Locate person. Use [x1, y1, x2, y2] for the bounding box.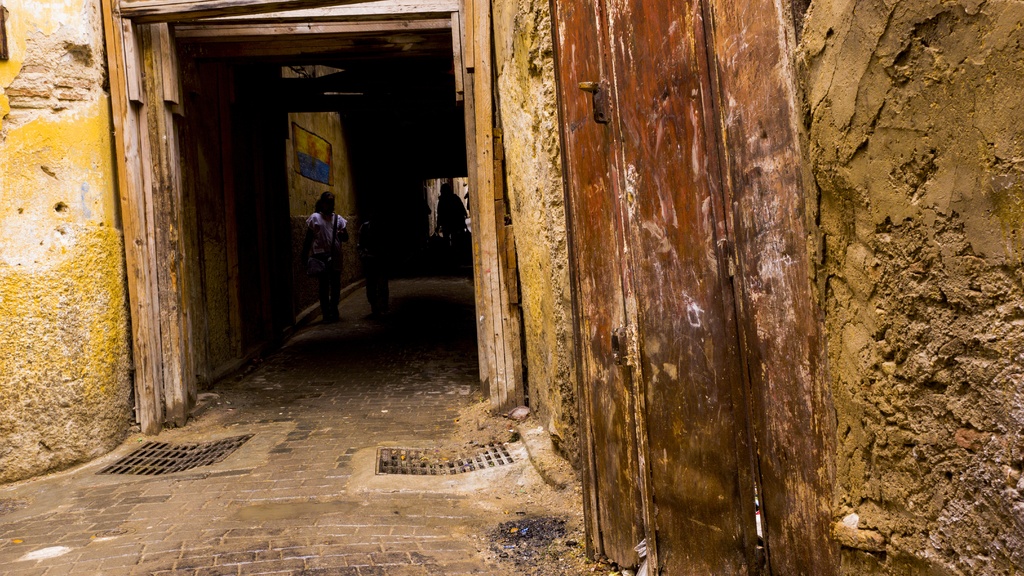
[300, 189, 350, 319].
